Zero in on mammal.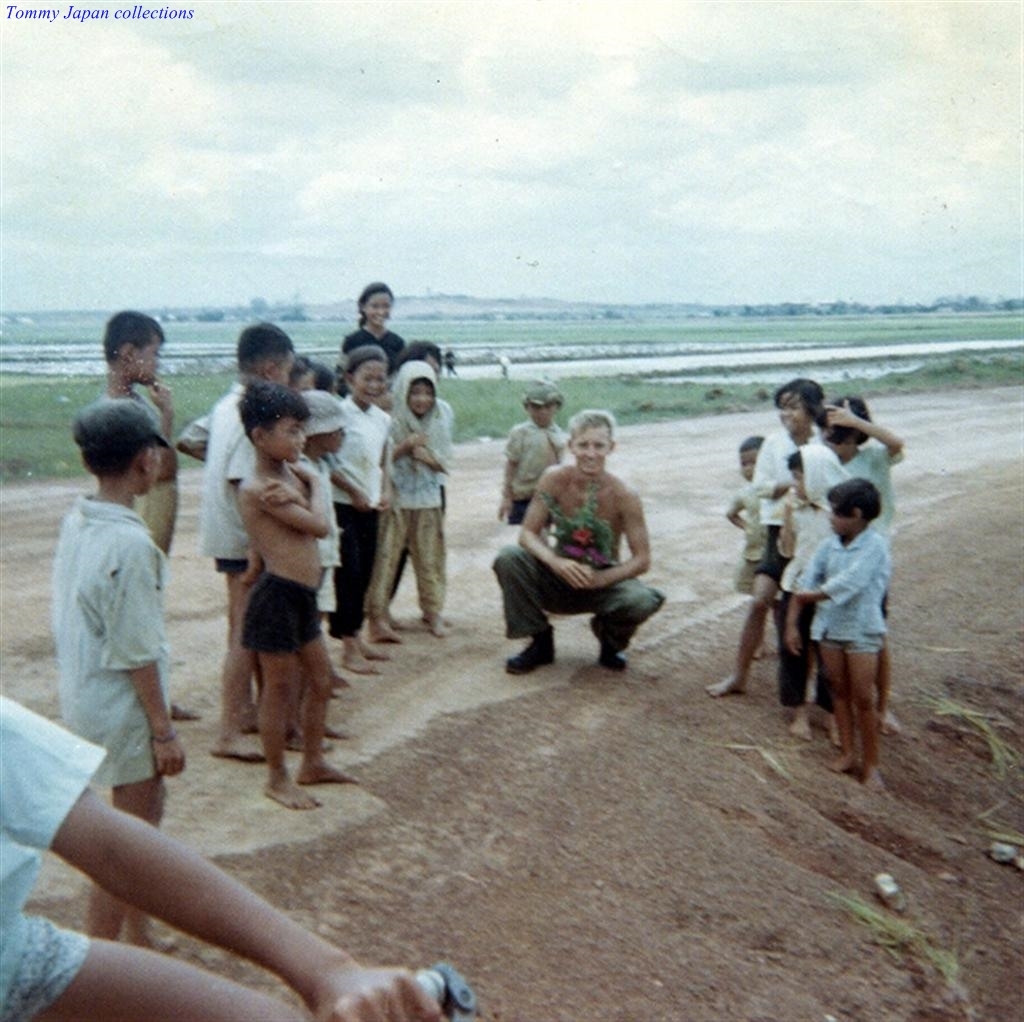
Zeroed in: rect(177, 322, 295, 760).
